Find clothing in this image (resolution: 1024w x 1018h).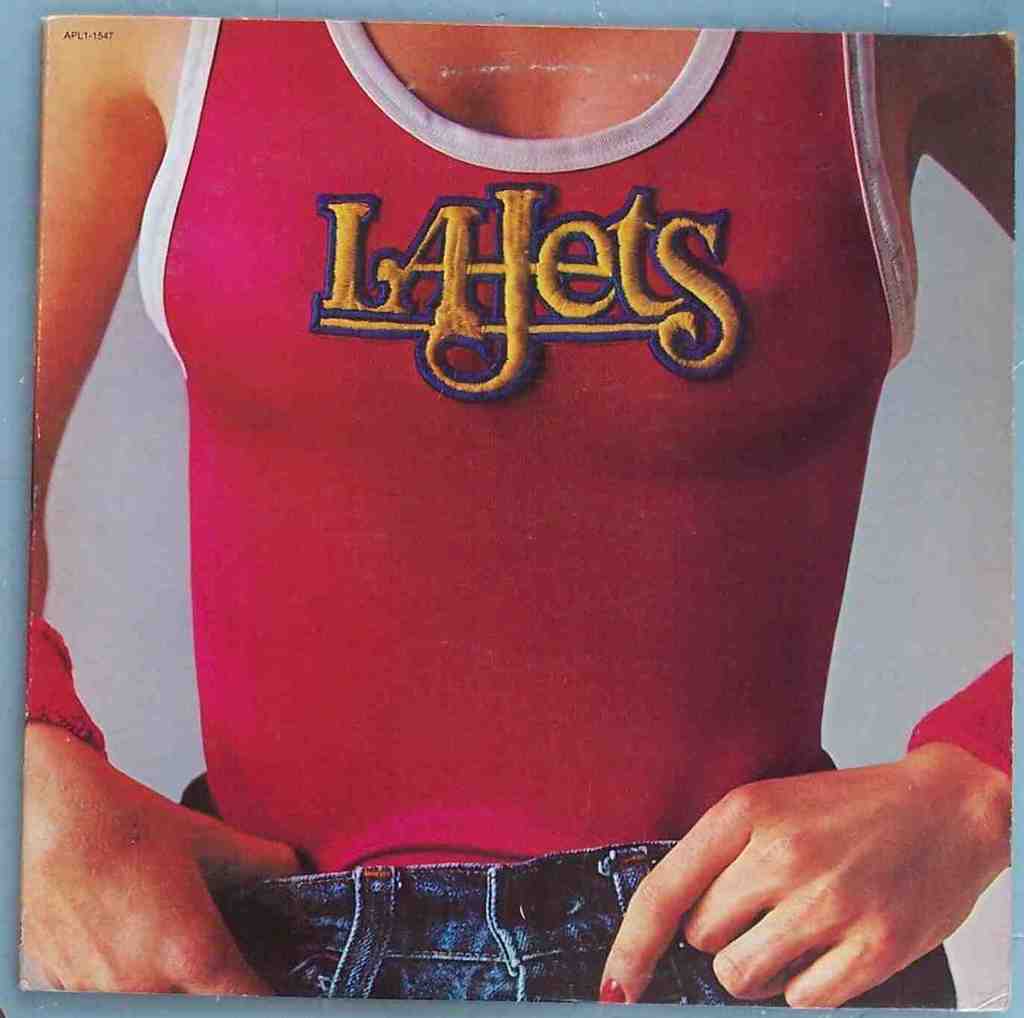
136, 19, 956, 1007.
